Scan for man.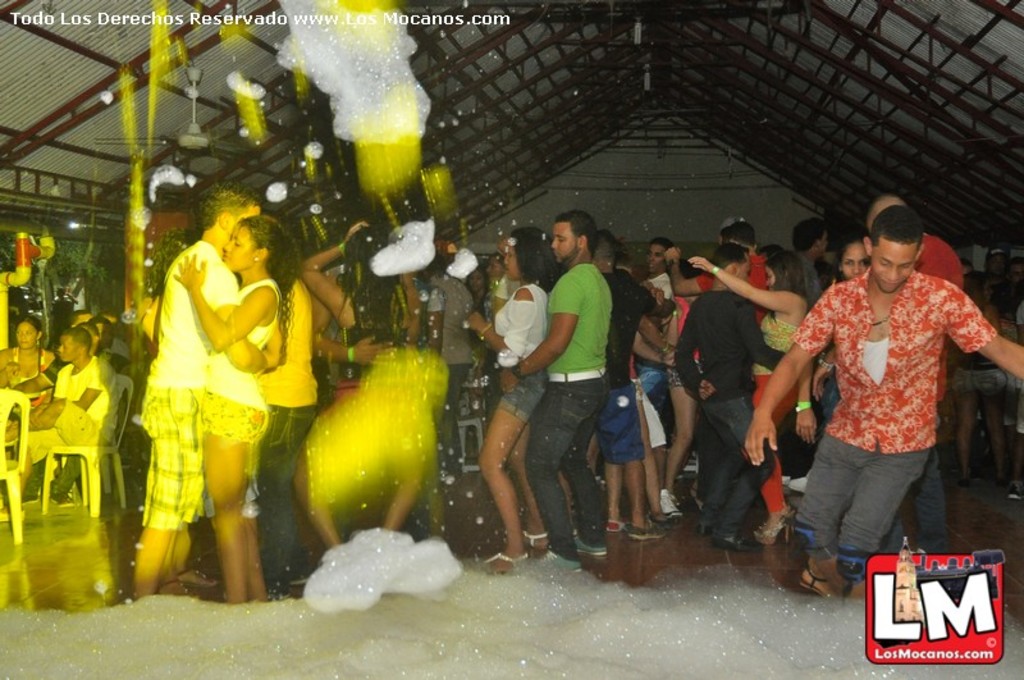
Scan result: bbox=(639, 238, 678, 291).
